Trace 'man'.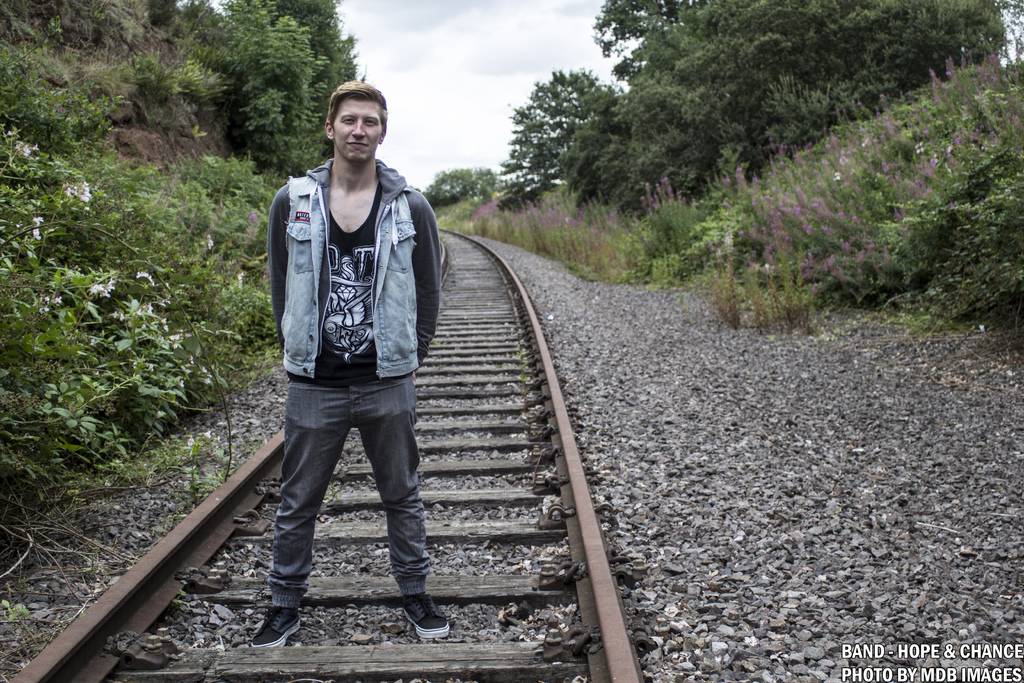
Traced to {"left": 250, "top": 81, "right": 455, "bottom": 624}.
